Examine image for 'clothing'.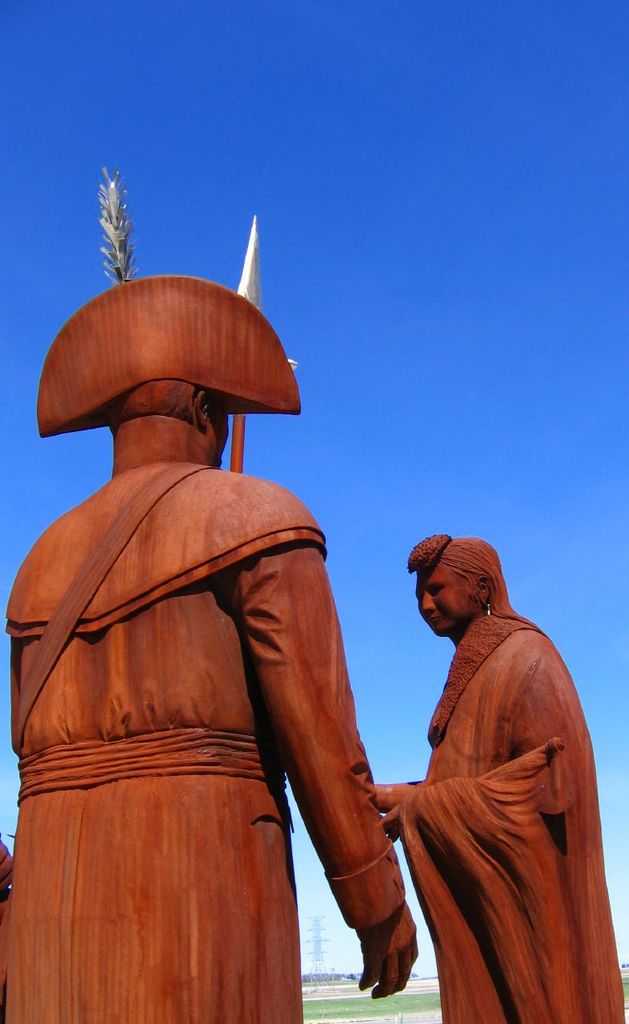
Examination result: select_region(381, 614, 588, 970).
